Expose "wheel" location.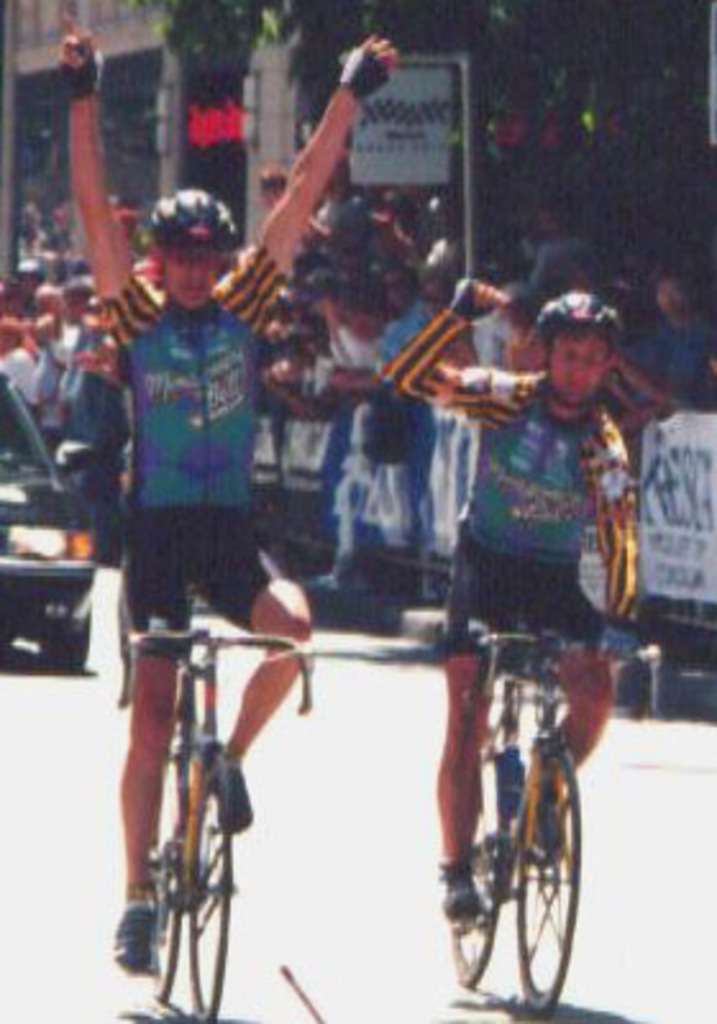
Exposed at detection(451, 748, 510, 993).
